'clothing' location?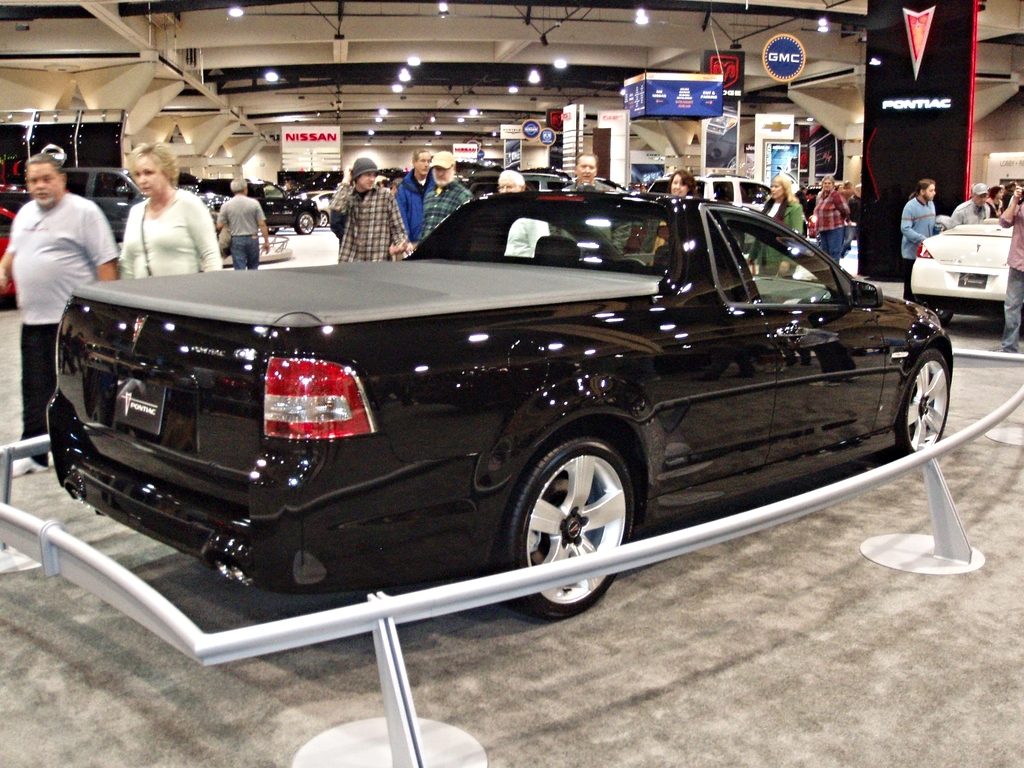
select_region(116, 185, 217, 304)
